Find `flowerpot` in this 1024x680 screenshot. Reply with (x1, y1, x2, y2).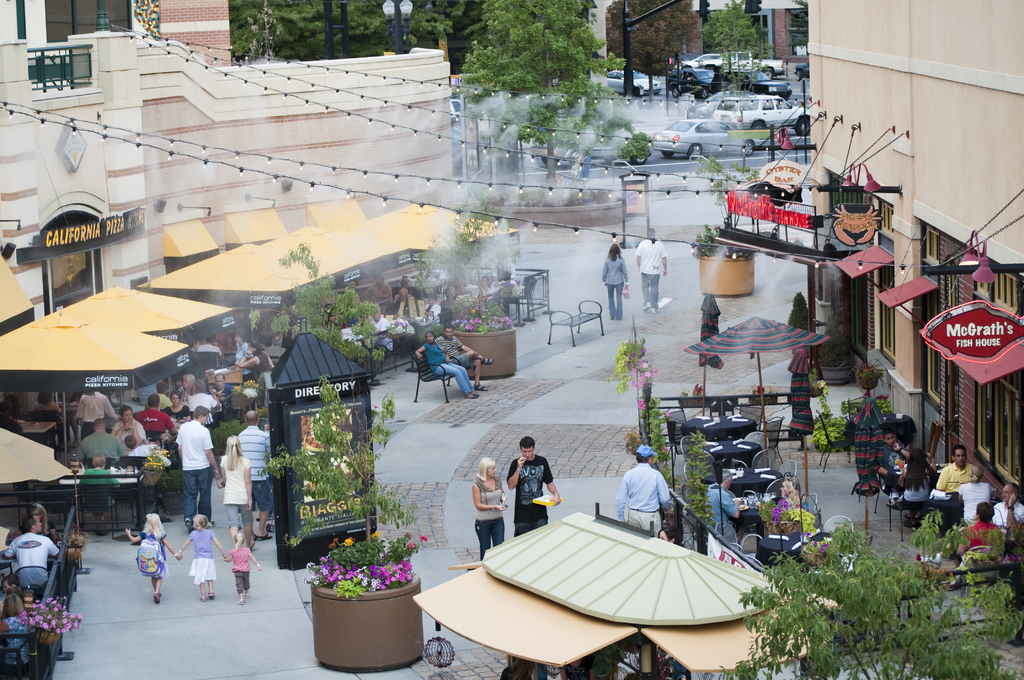
(859, 375, 880, 389).
